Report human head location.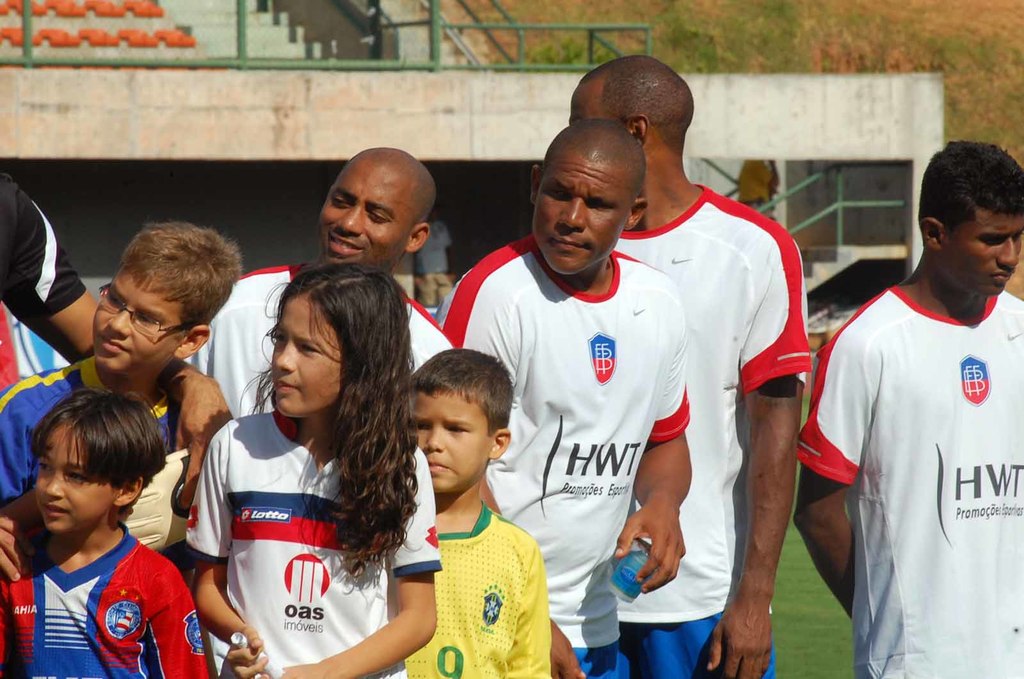
Report: l=413, t=347, r=514, b=495.
